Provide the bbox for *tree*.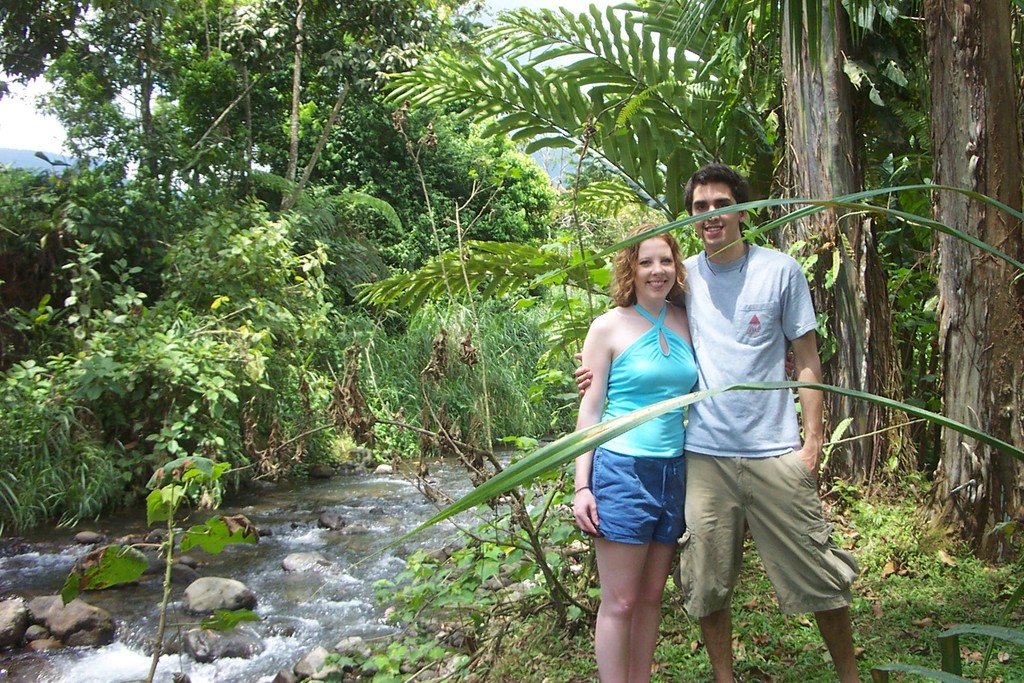
<bbox>655, 0, 919, 502</bbox>.
